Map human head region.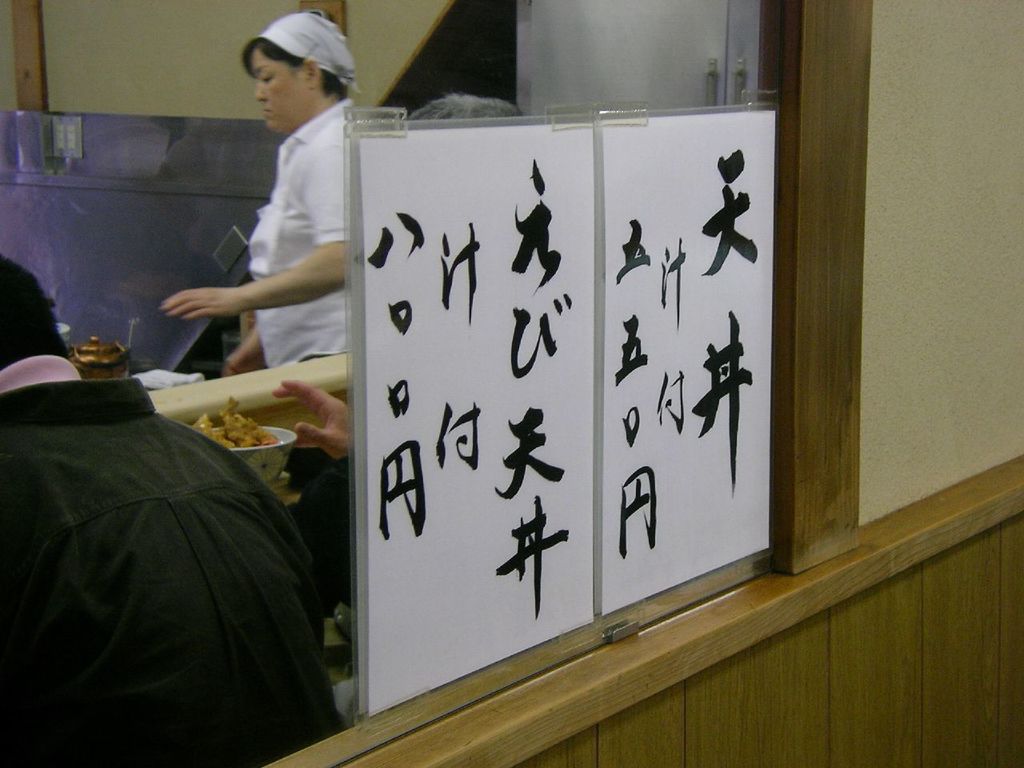
Mapped to select_region(254, 19, 357, 133).
